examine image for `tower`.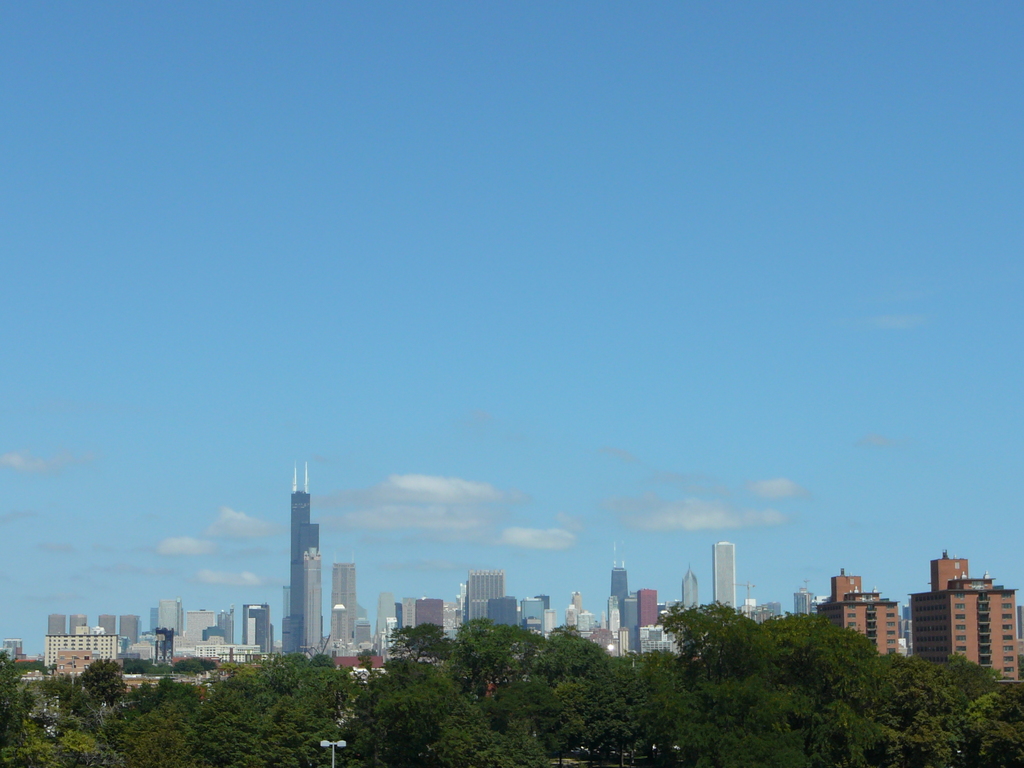
Examination result: locate(907, 544, 1023, 679).
